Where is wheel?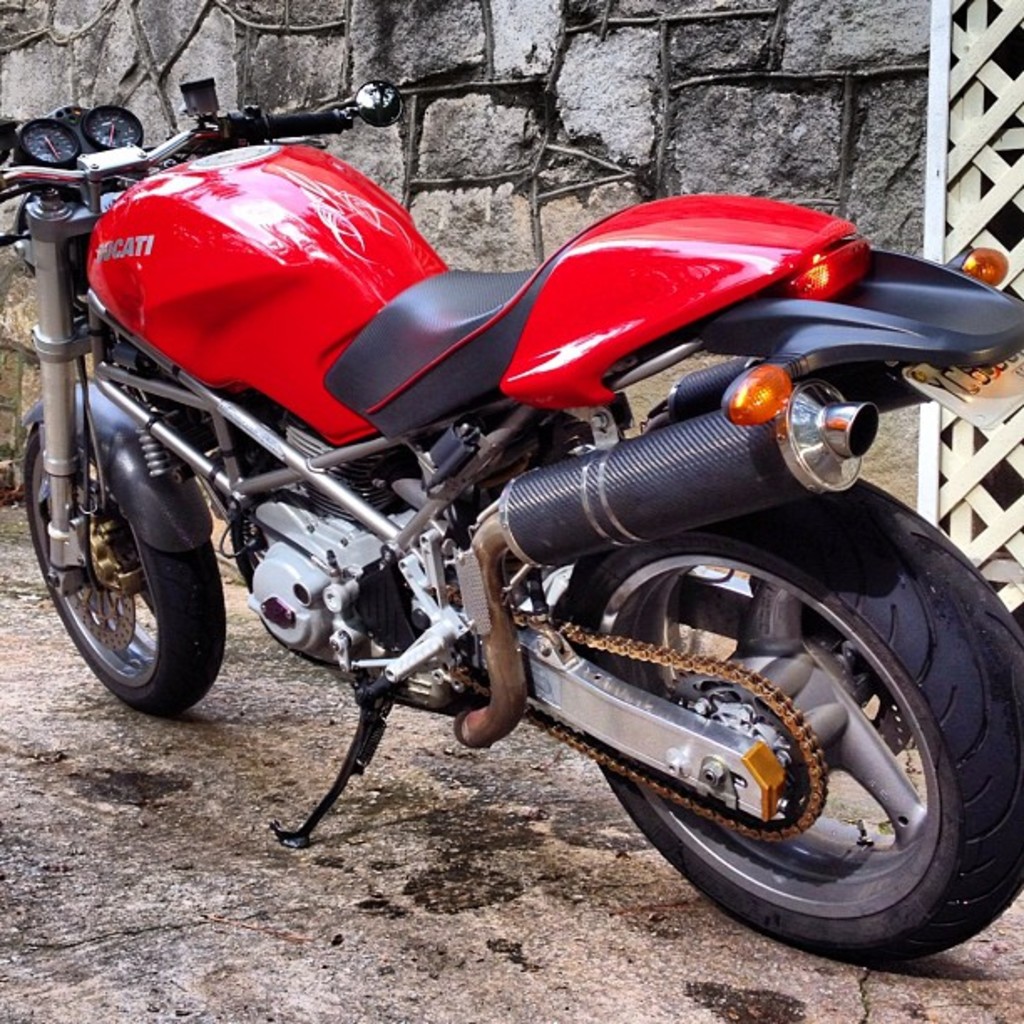
[554, 479, 1022, 955].
